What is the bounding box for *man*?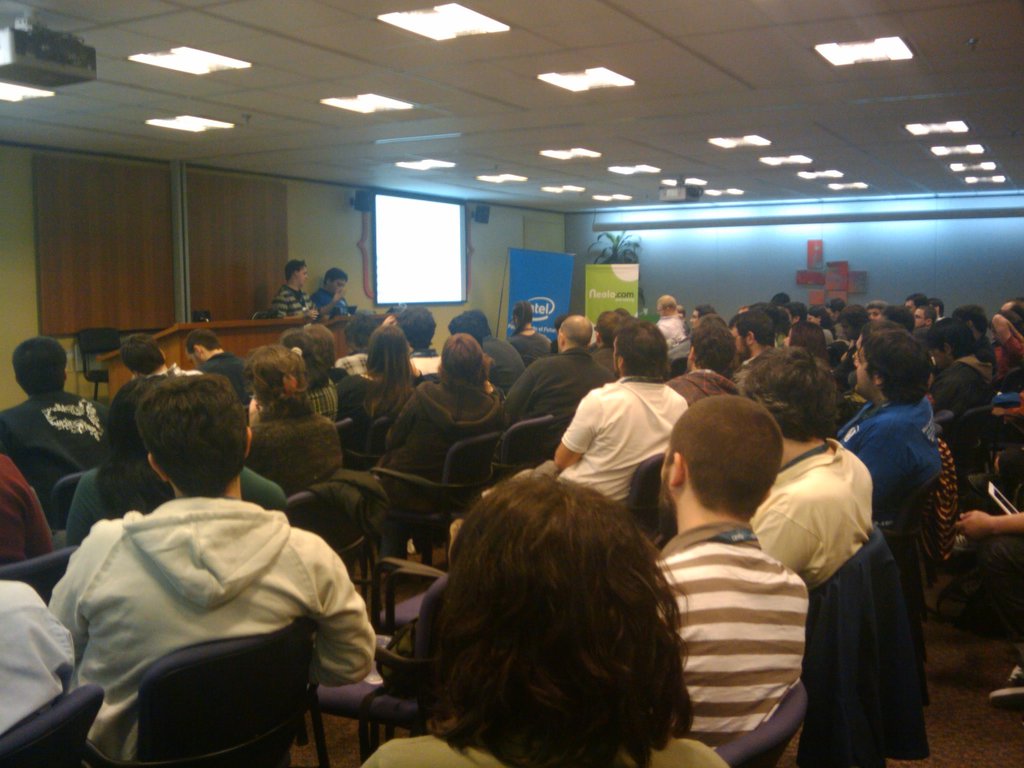
bbox=(689, 303, 723, 336).
